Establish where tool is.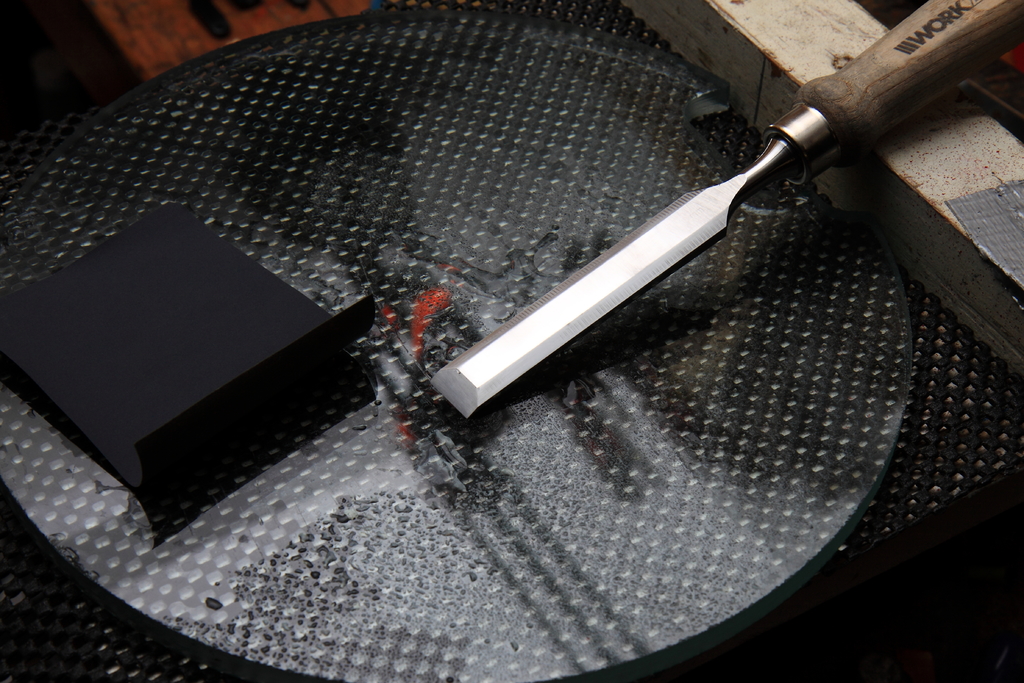
Established at 490:24:967:359.
